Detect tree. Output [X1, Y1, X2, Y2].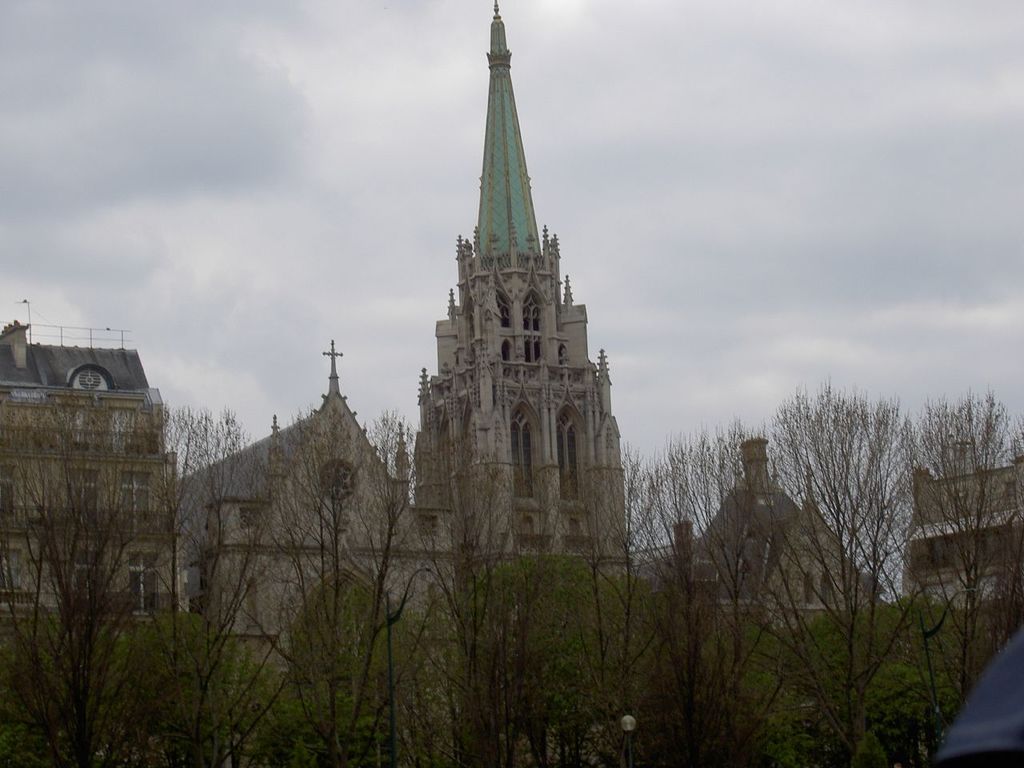
[662, 378, 900, 767].
